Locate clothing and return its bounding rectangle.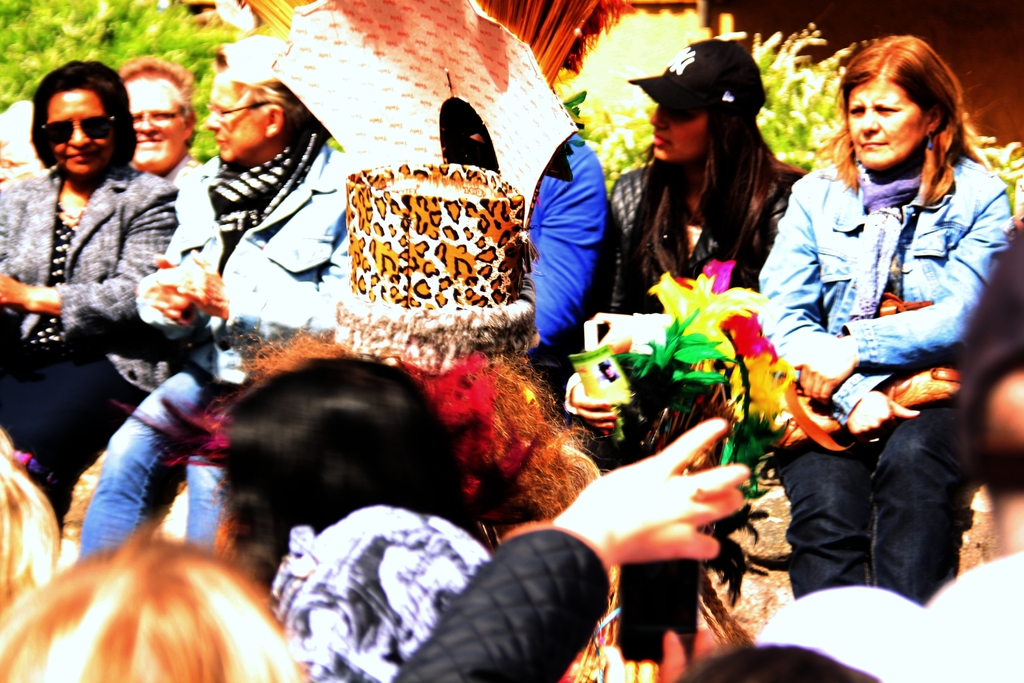
box(760, 77, 1012, 566).
